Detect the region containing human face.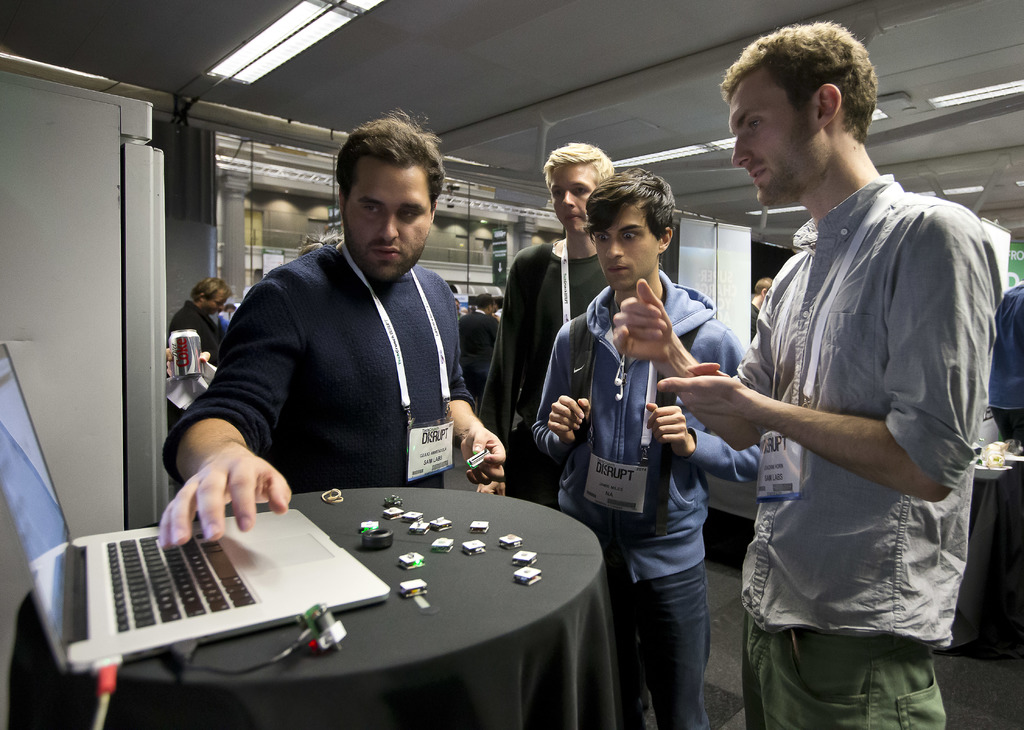
box=[199, 288, 229, 312].
